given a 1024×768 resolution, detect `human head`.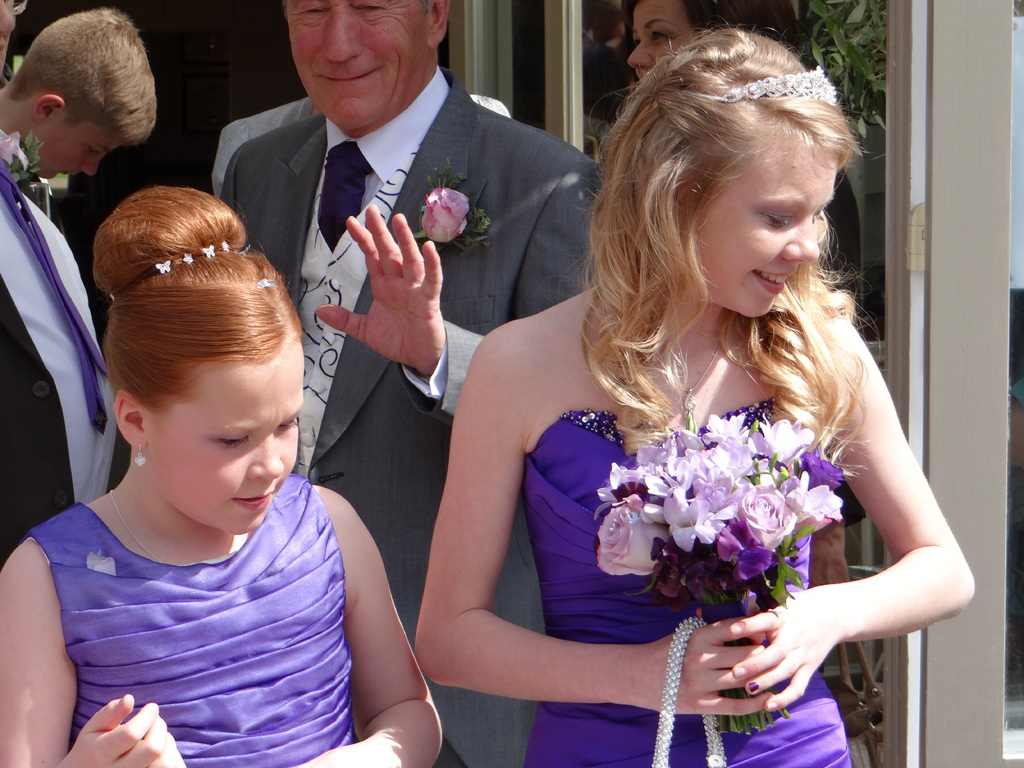
(x1=613, y1=23, x2=852, y2=321).
